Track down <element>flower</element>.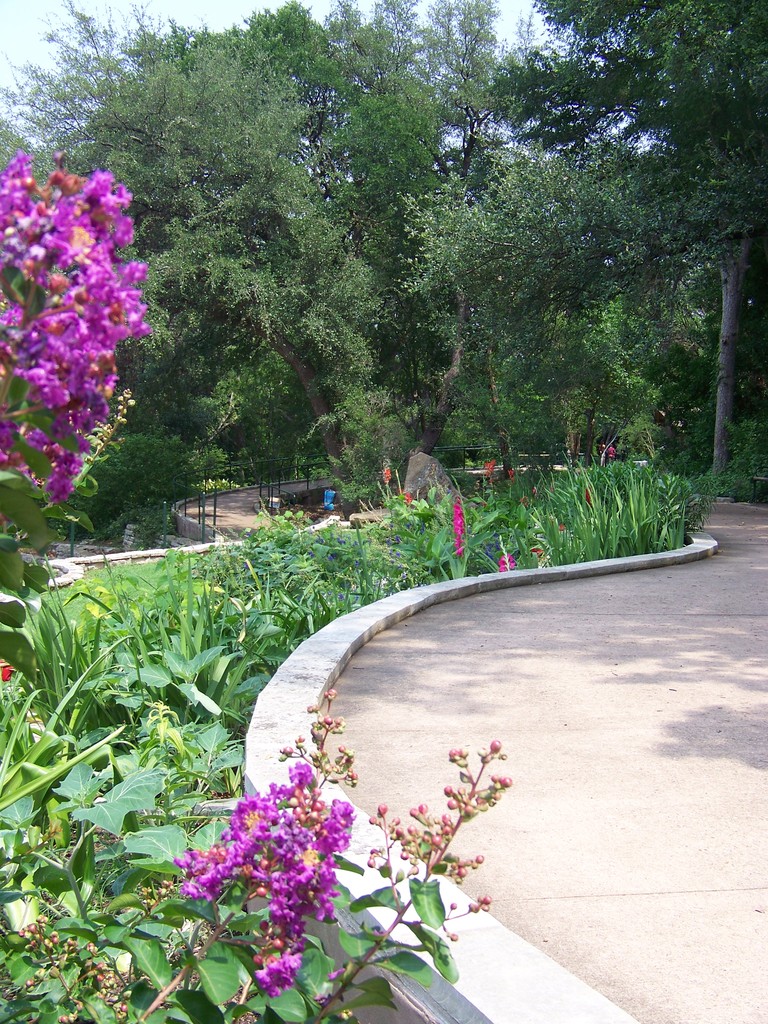
Tracked to [x1=257, y1=957, x2=297, y2=995].
